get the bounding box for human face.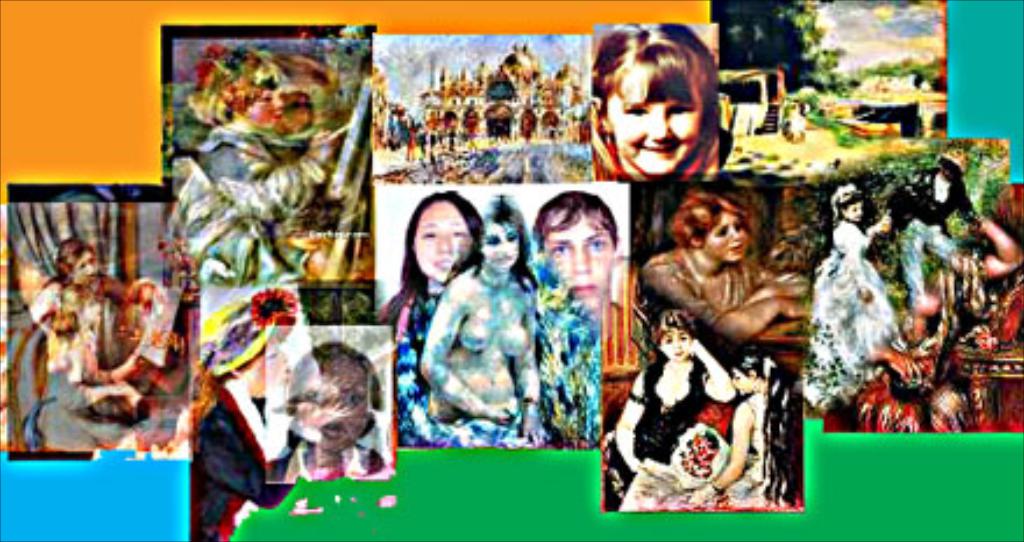
[656,323,701,356].
